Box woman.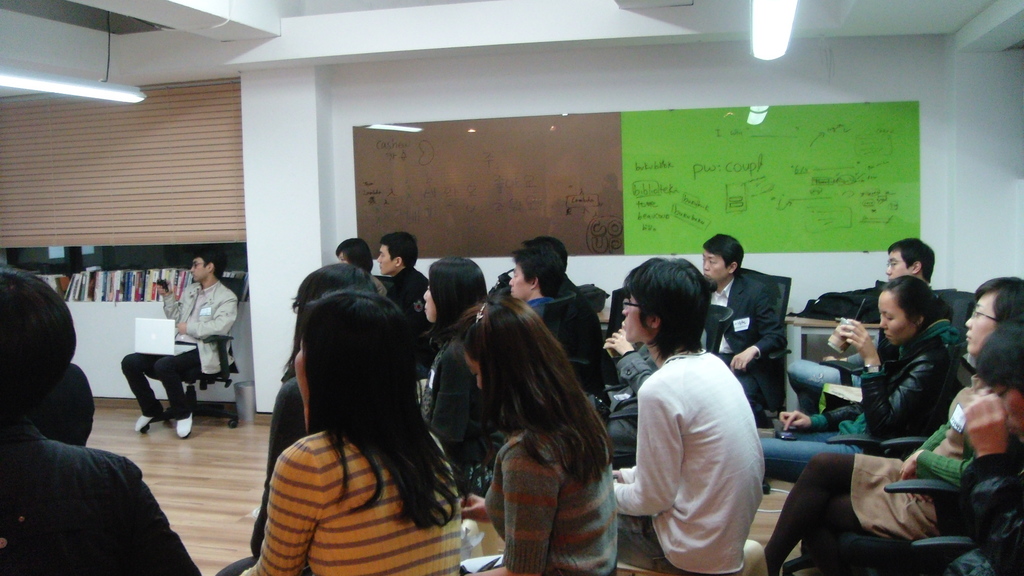
[x1=756, y1=277, x2=964, y2=487].
